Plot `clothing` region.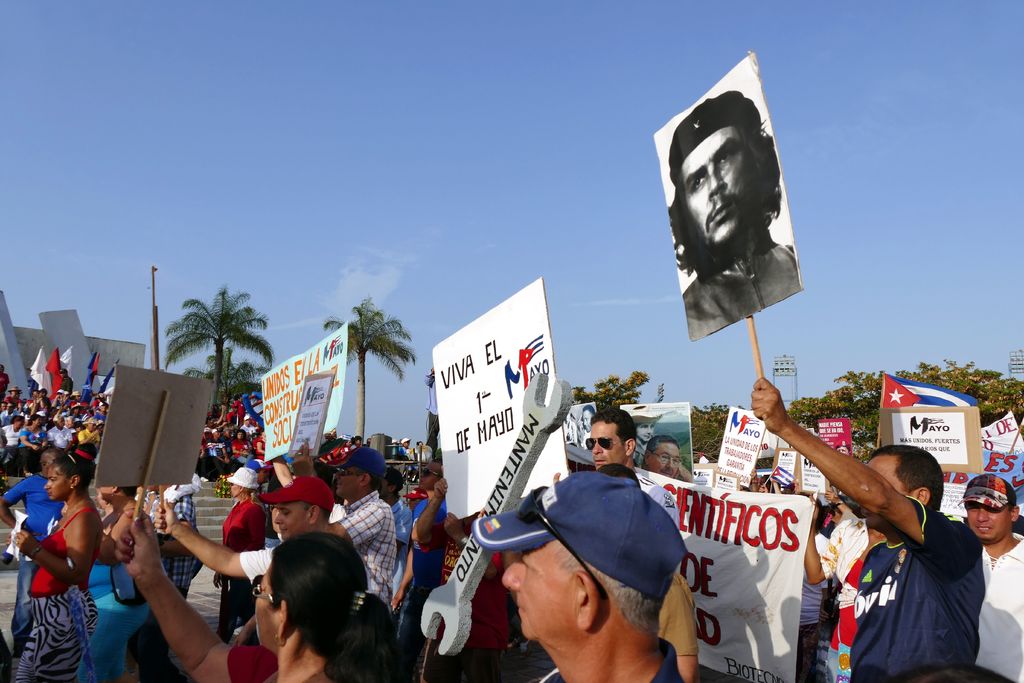
Plotted at (left=148, top=479, right=202, bottom=682).
